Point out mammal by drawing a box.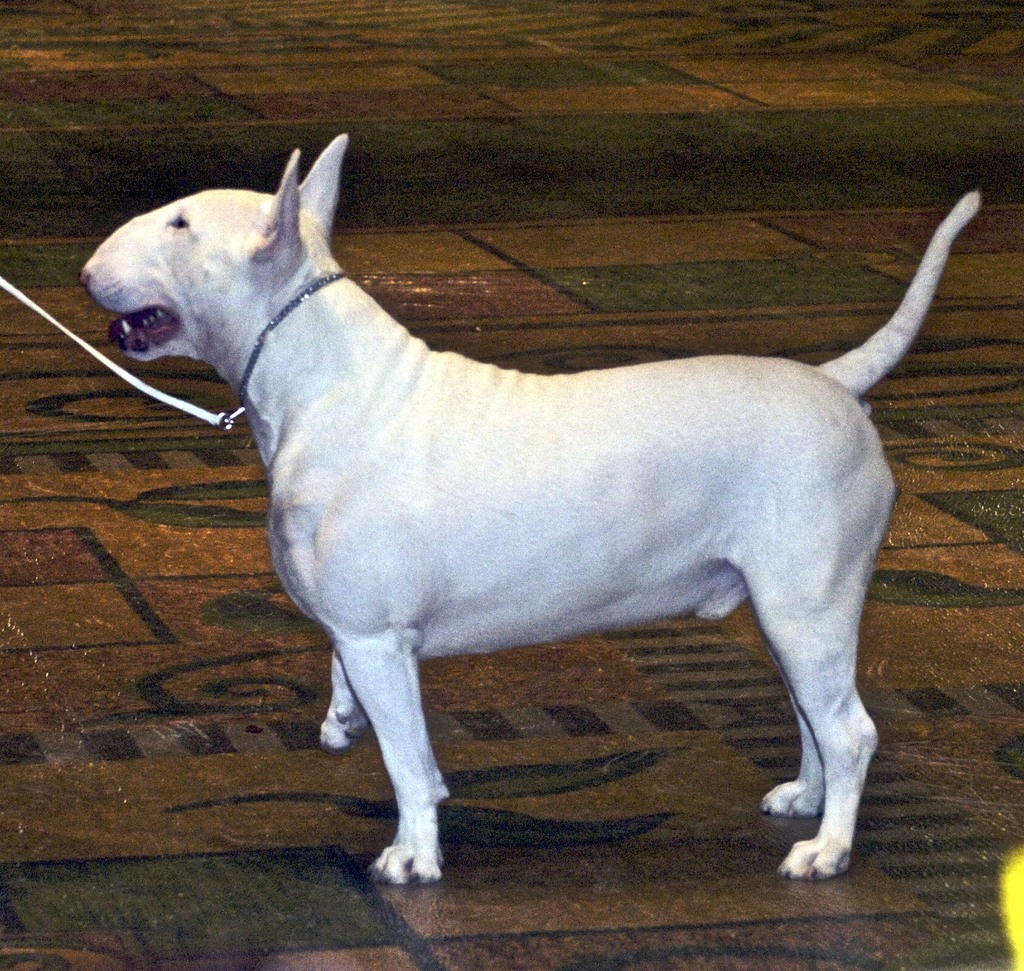
bbox=[82, 129, 989, 885].
